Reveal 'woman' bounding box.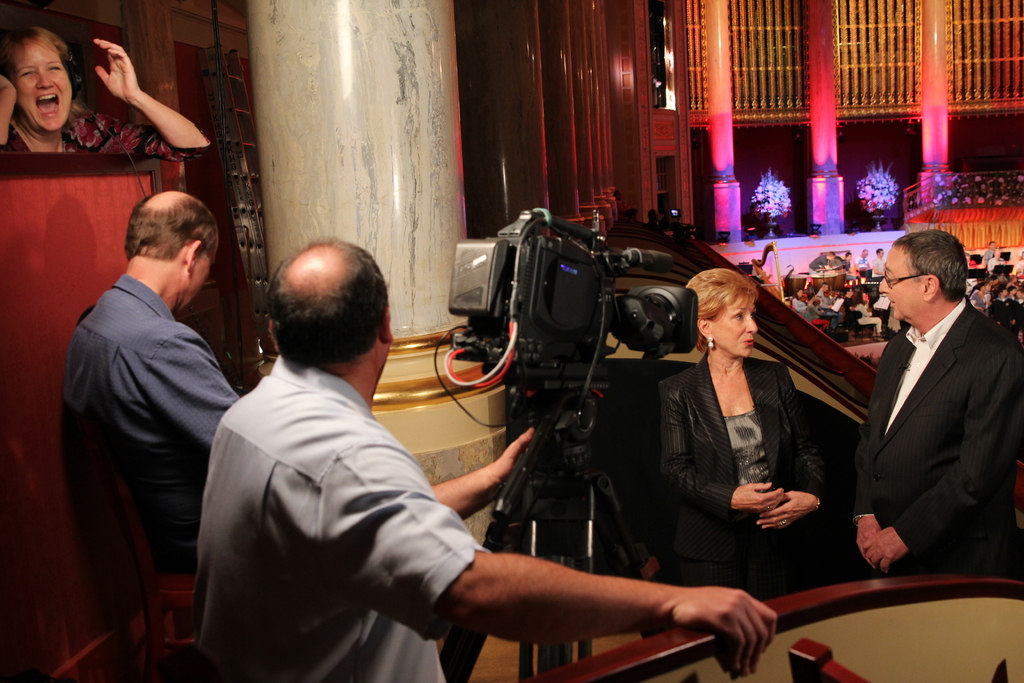
Revealed: (x1=666, y1=243, x2=833, y2=641).
